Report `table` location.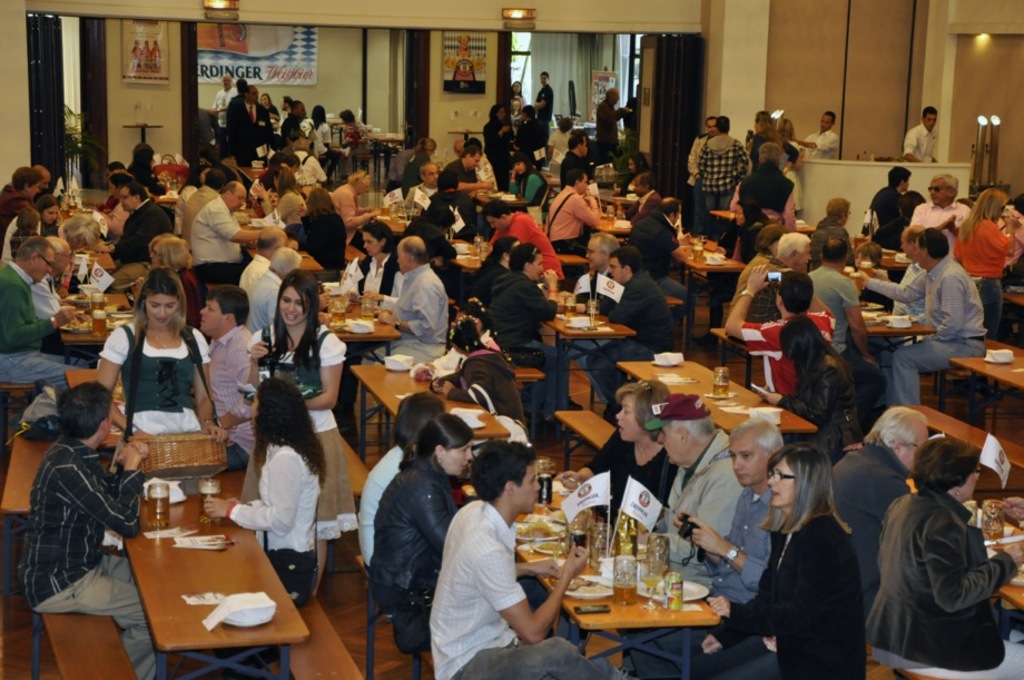
Report: bbox(953, 355, 1023, 425).
